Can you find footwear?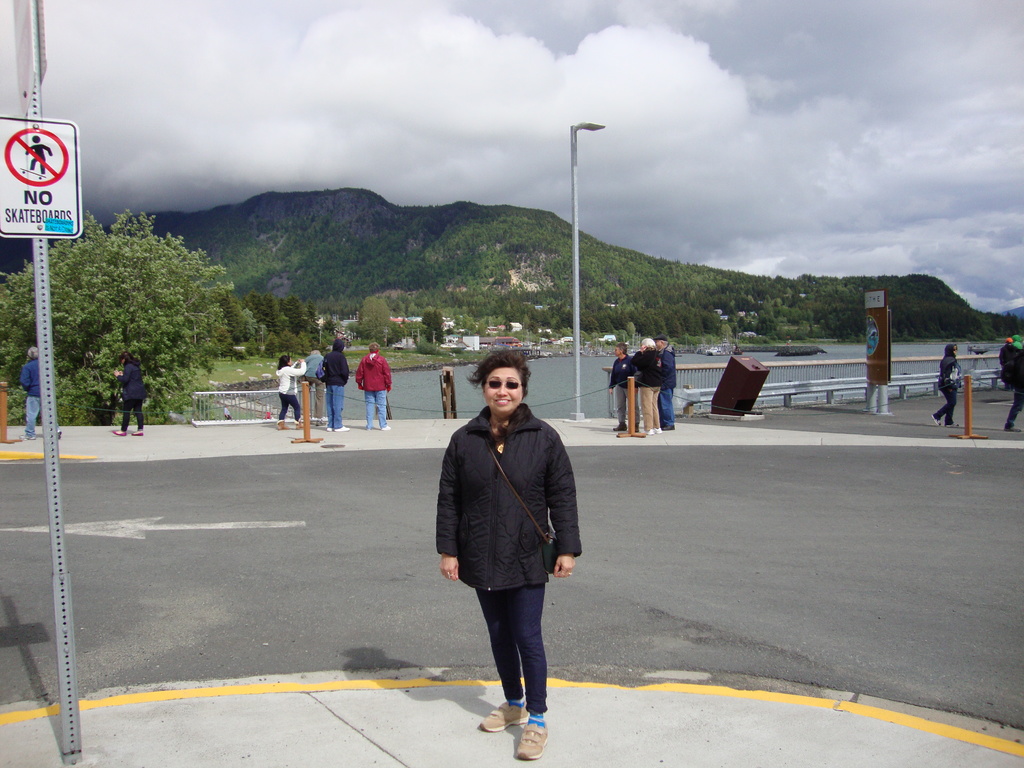
Yes, bounding box: 479 696 529 733.
